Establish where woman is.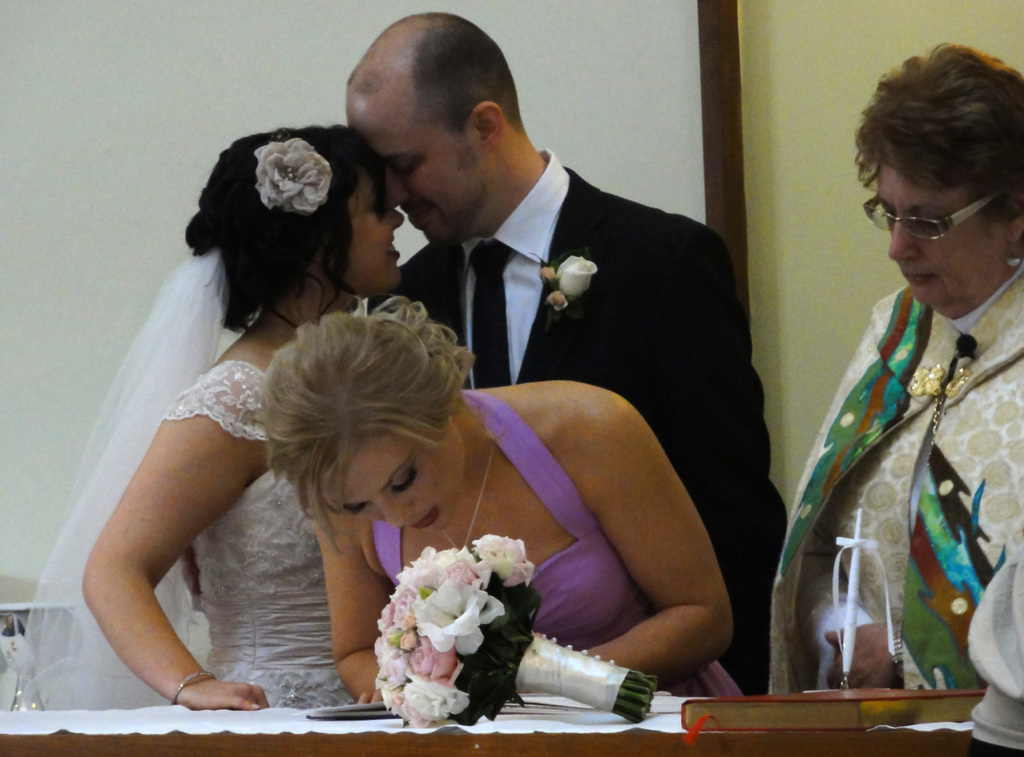
Established at <region>770, 37, 1023, 696</region>.
